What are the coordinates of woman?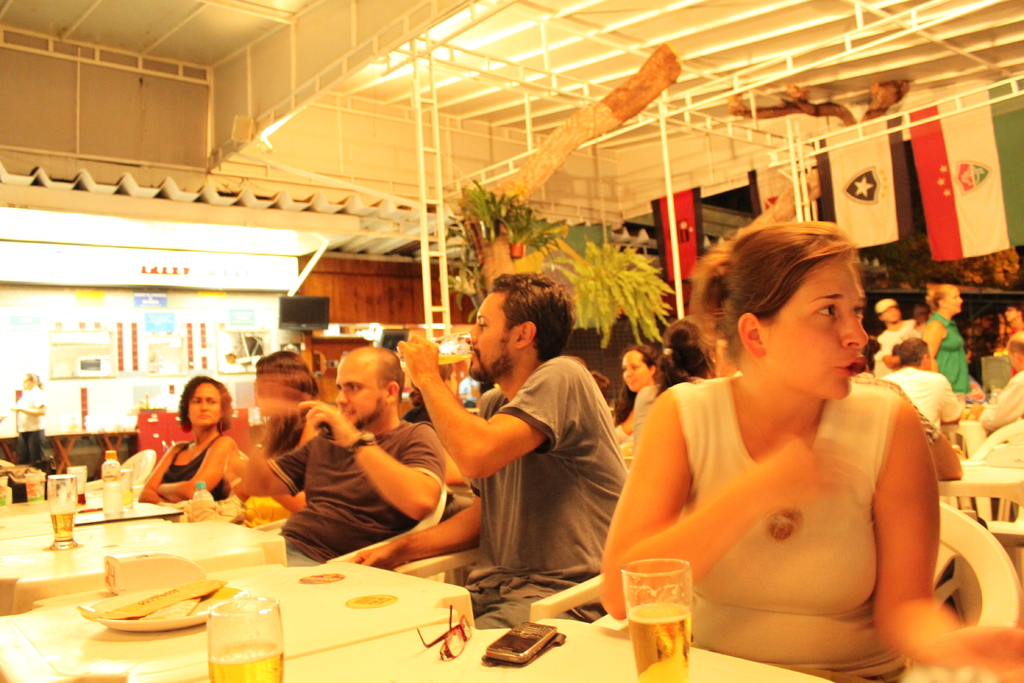
locate(184, 352, 325, 513).
